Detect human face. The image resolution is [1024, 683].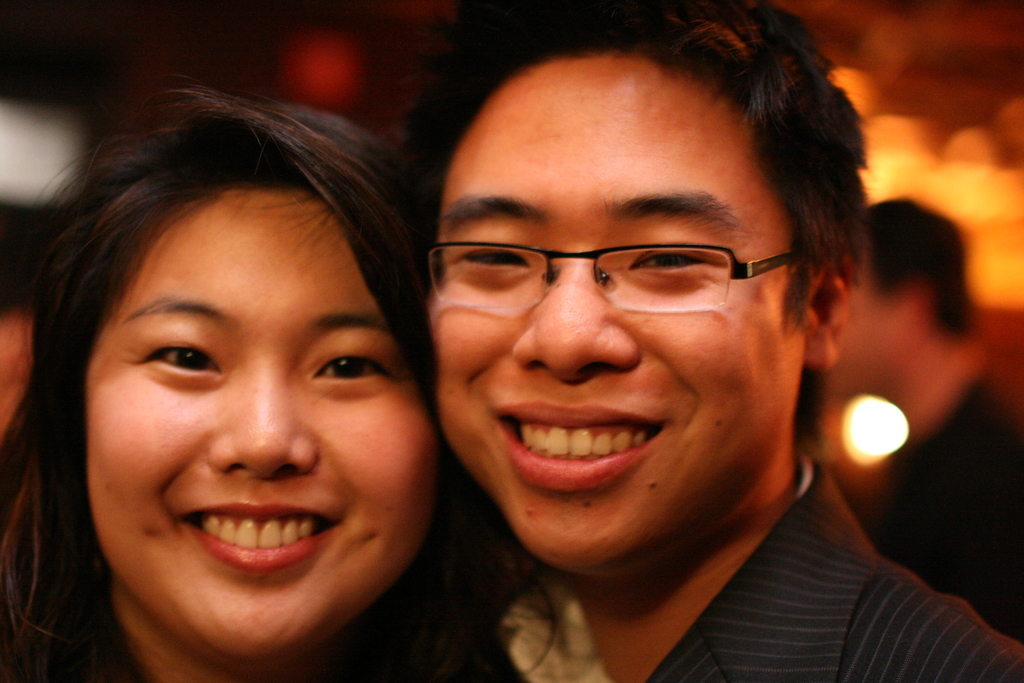
[x1=430, y1=47, x2=810, y2=570].
